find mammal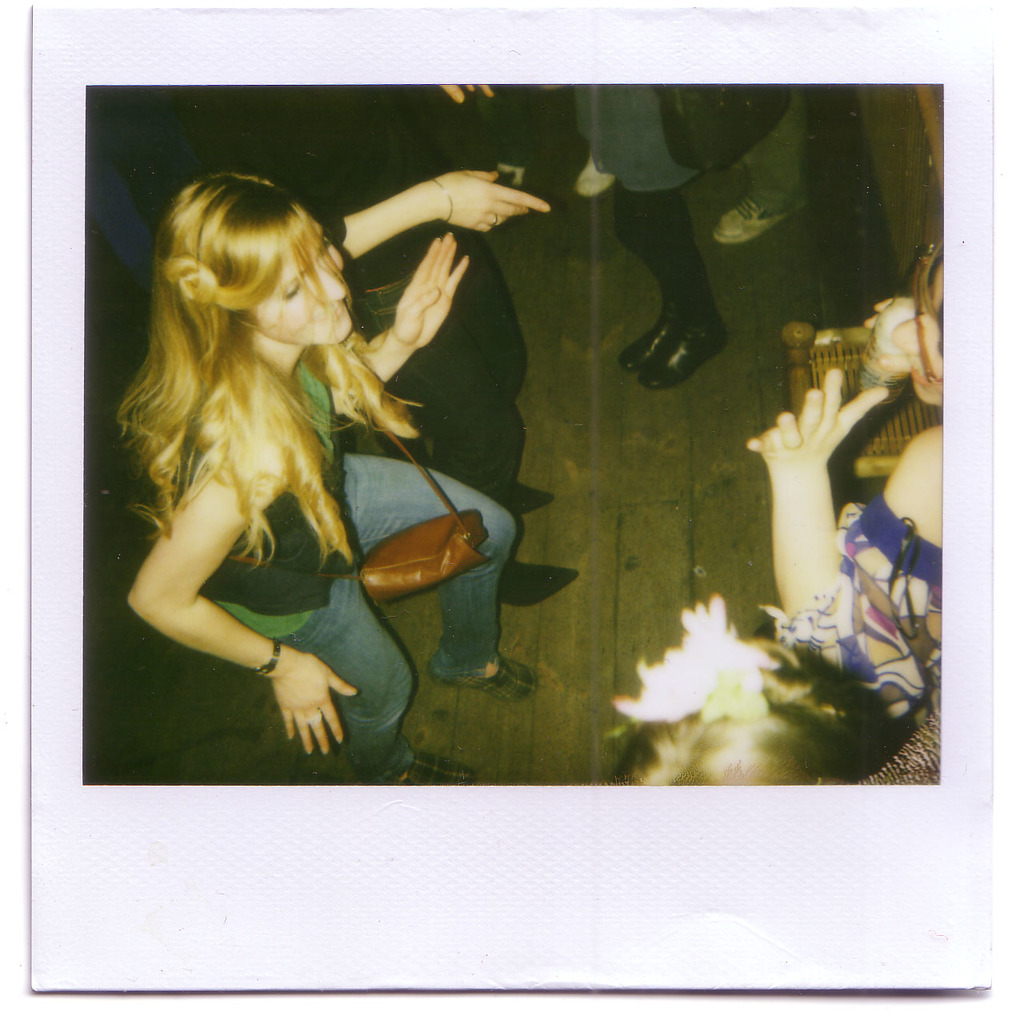
BBox(226, 75, 580, 609)
